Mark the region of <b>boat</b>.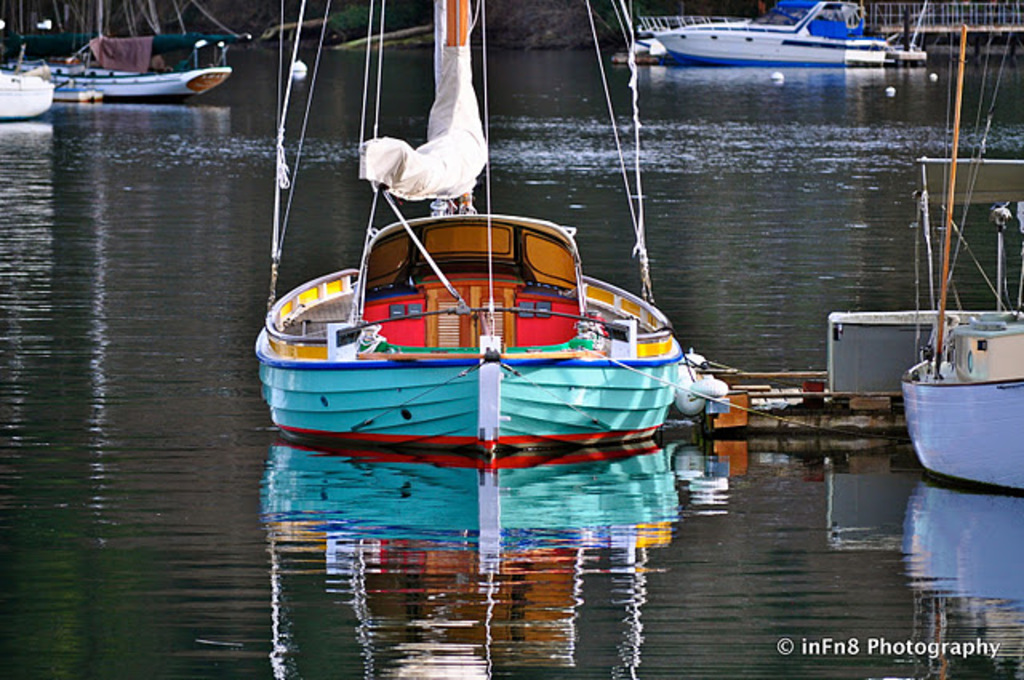
Region: select_region(250, 0, 699, 450).
